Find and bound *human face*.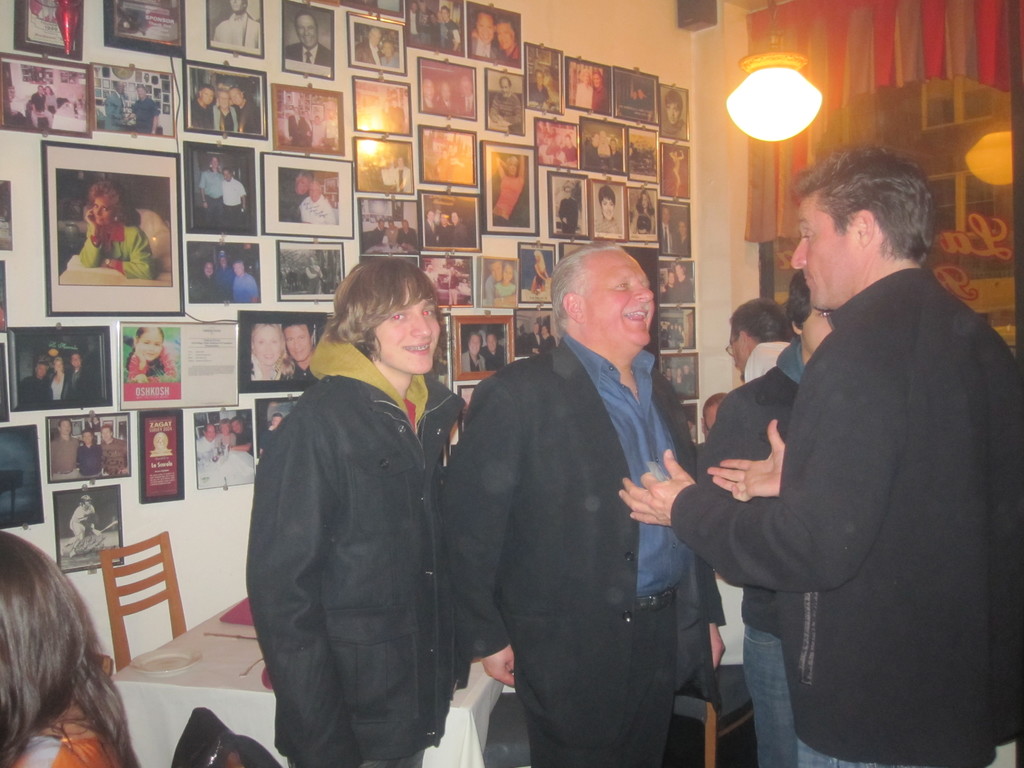
Bound: [left=591, top=76, right=602, bottom=90].
